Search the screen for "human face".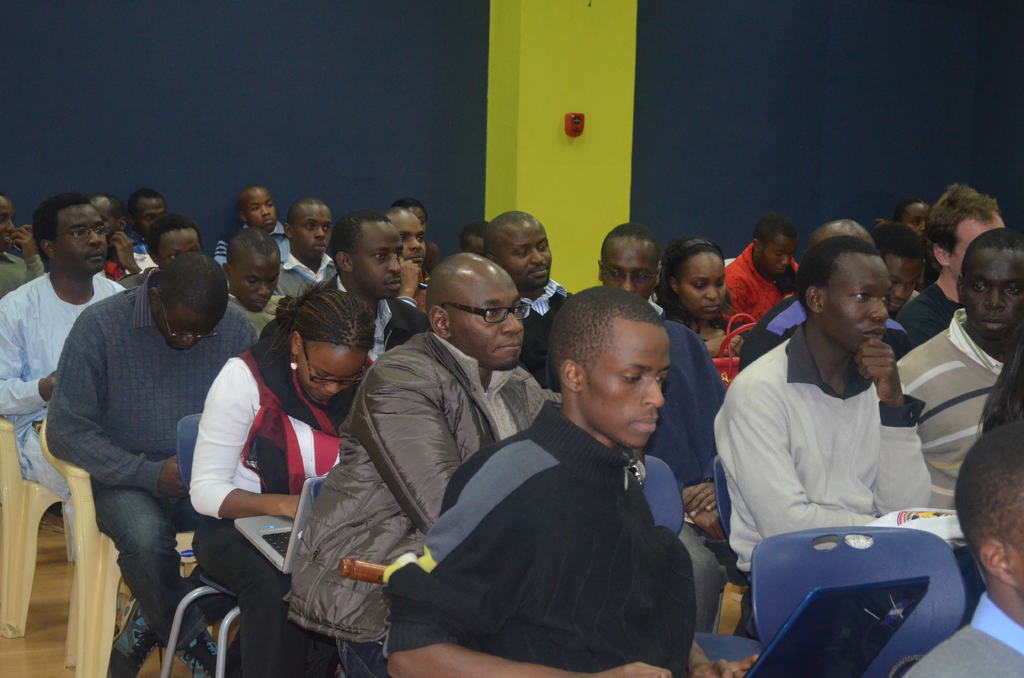
Found at (136, 202, 166, 234).
